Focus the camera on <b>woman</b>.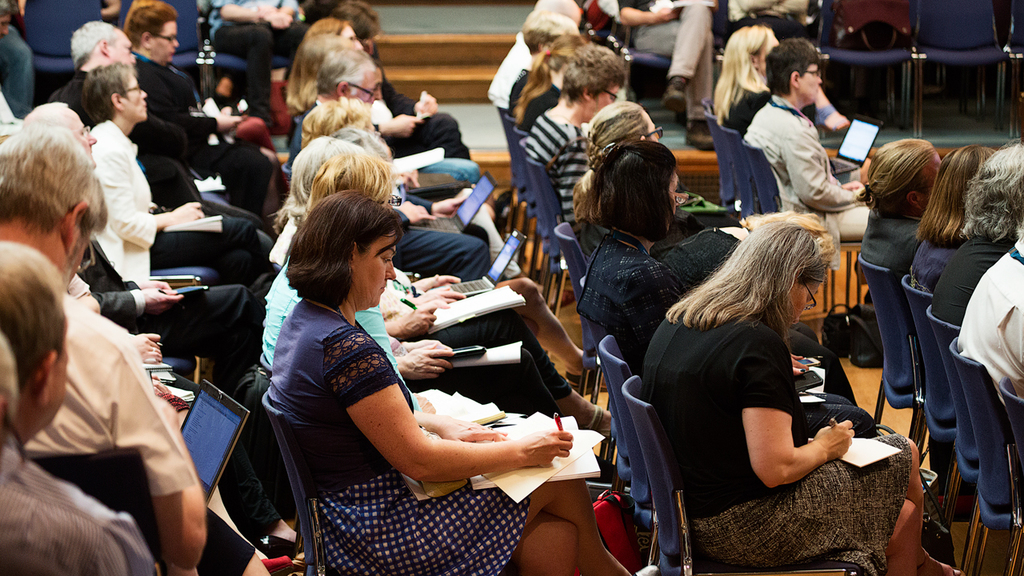
Focus region: BBox(256, 190, 638, 575).
